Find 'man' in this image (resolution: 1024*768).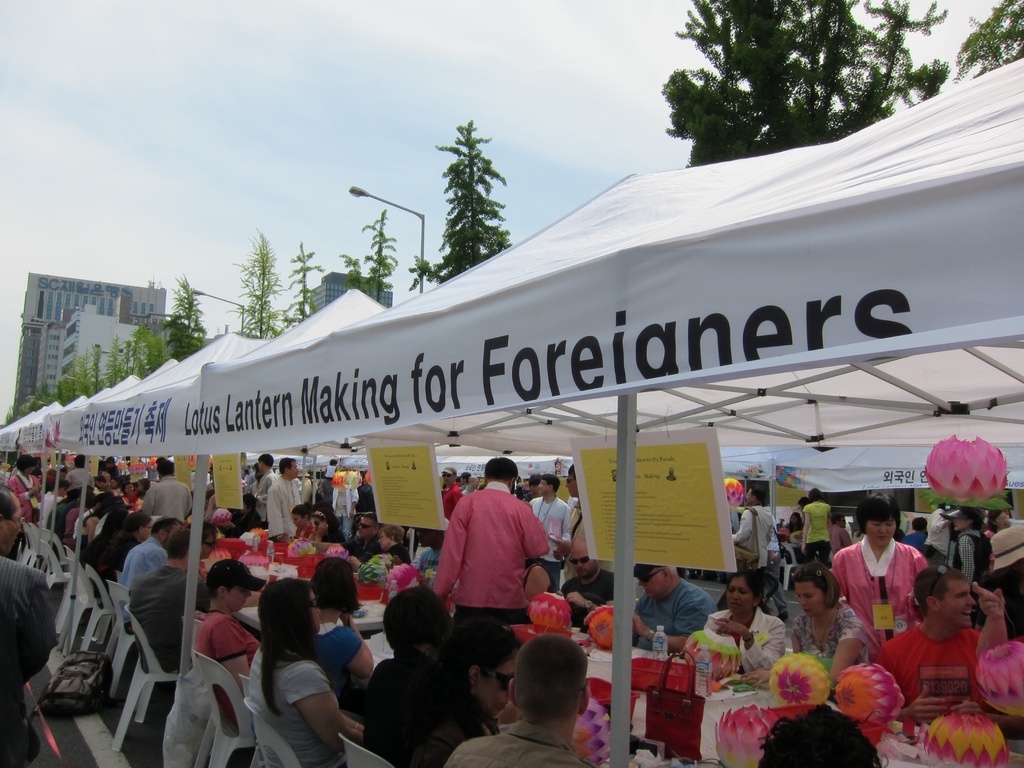
<box>305,468,314,500</box>.
